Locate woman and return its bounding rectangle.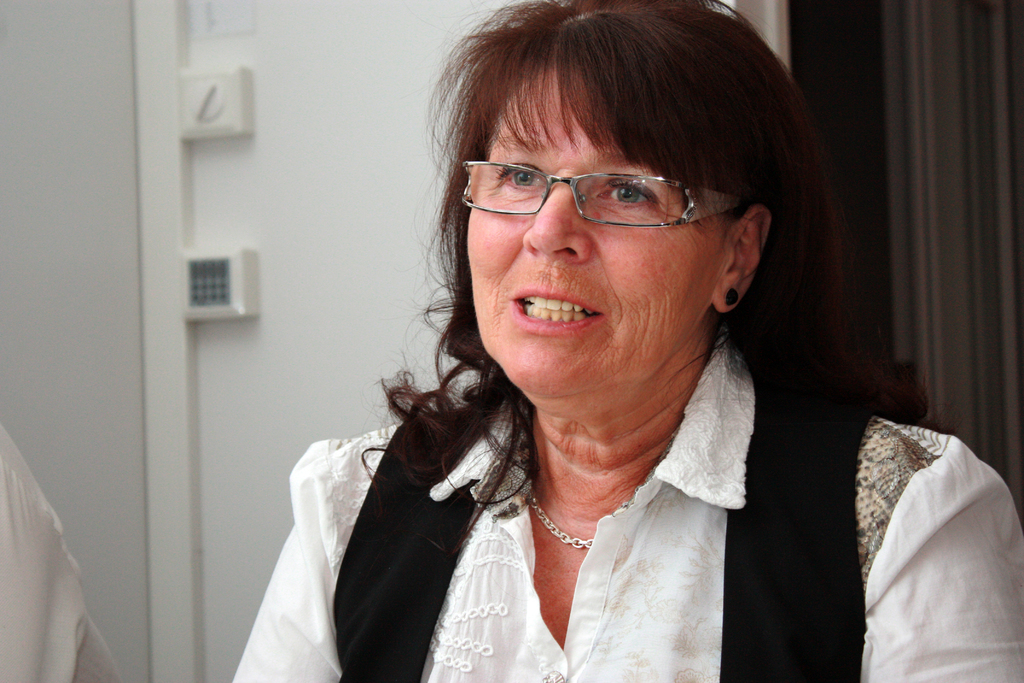
<box>218,0,1023,682</box>.
